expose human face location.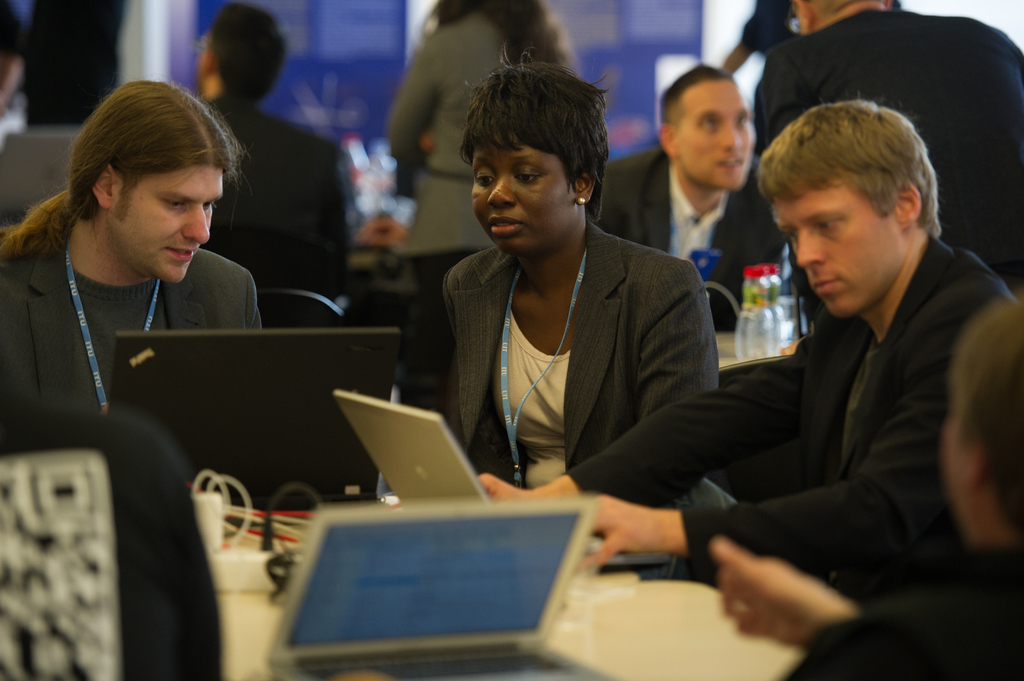
Exposed at (x1=676, y1=72, x2=758, y2=192).
